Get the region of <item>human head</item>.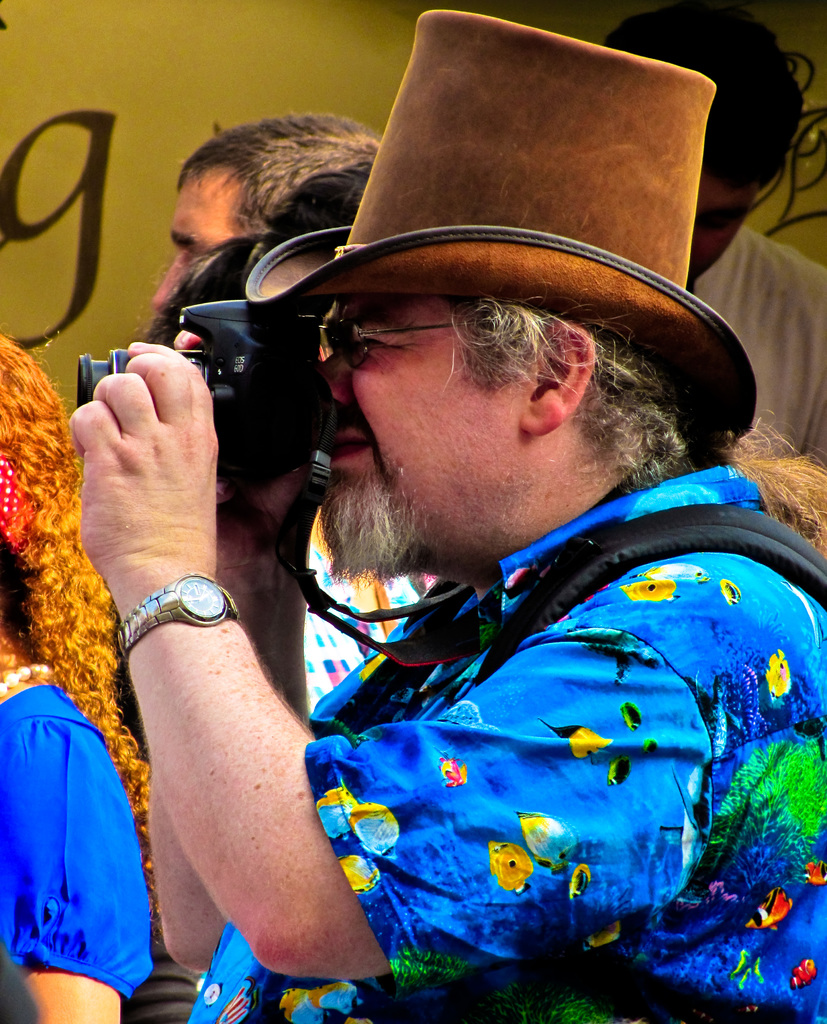
148,113,378,316.
